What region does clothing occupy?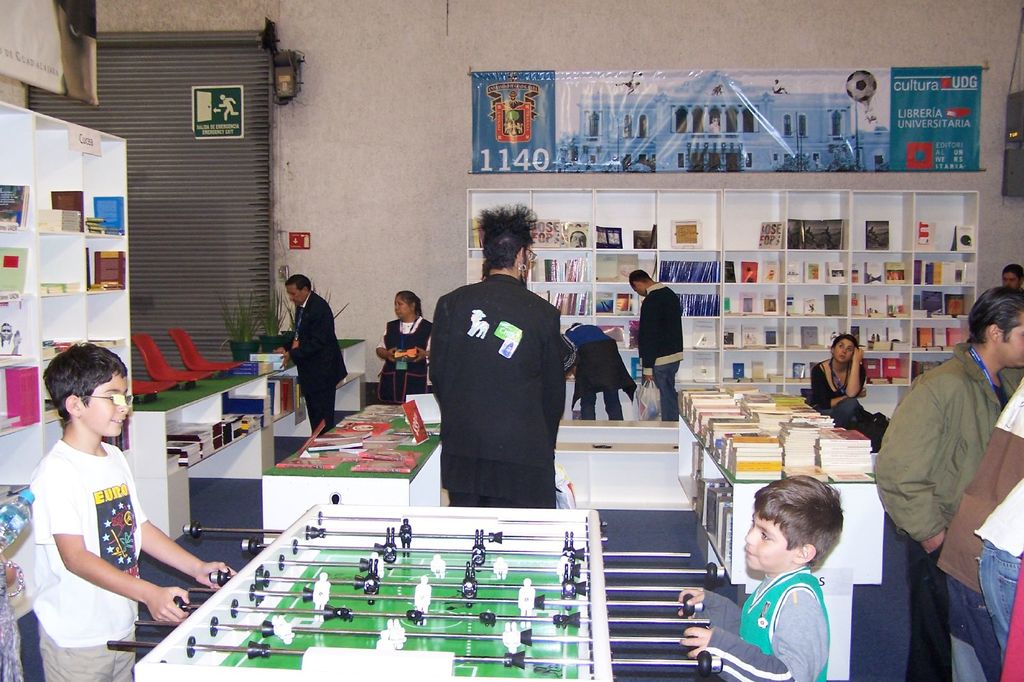
<bbox>869, 336, 1023, 681</bbox>.
